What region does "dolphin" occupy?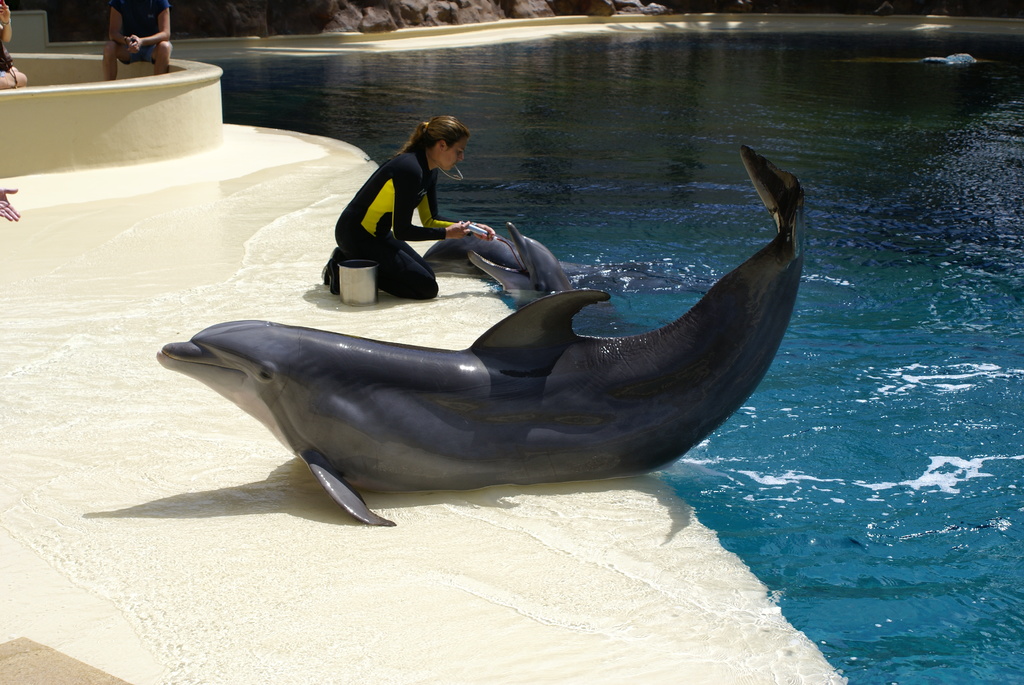
420/230/668/285.
